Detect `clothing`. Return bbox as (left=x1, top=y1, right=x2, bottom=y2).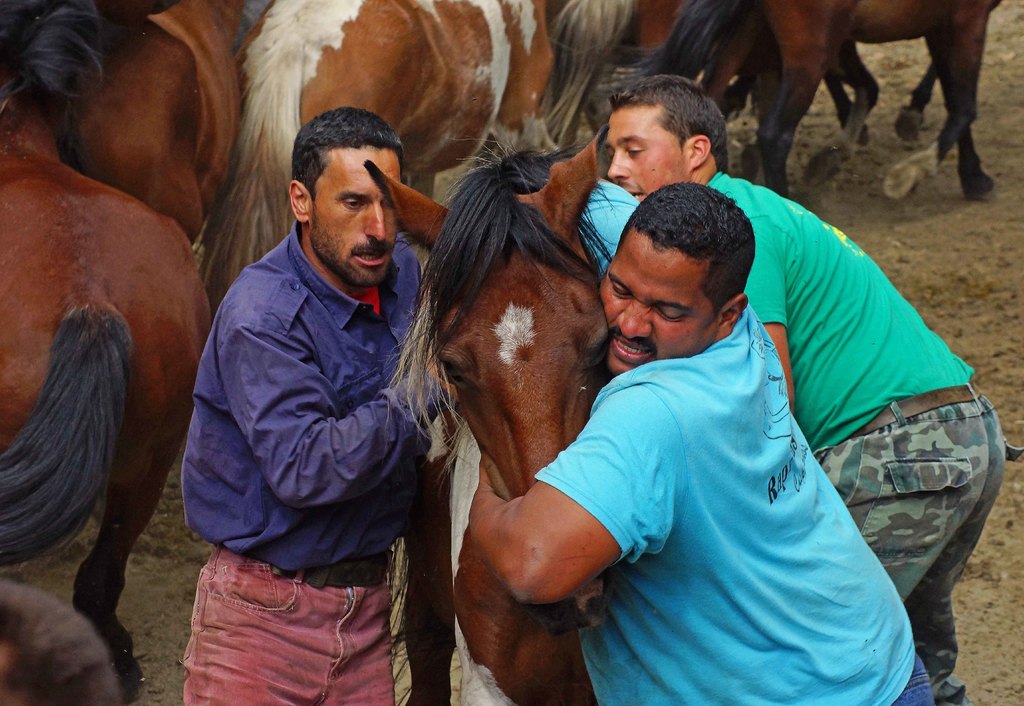
(left=715, top=161, right=1009, bottom=705).
